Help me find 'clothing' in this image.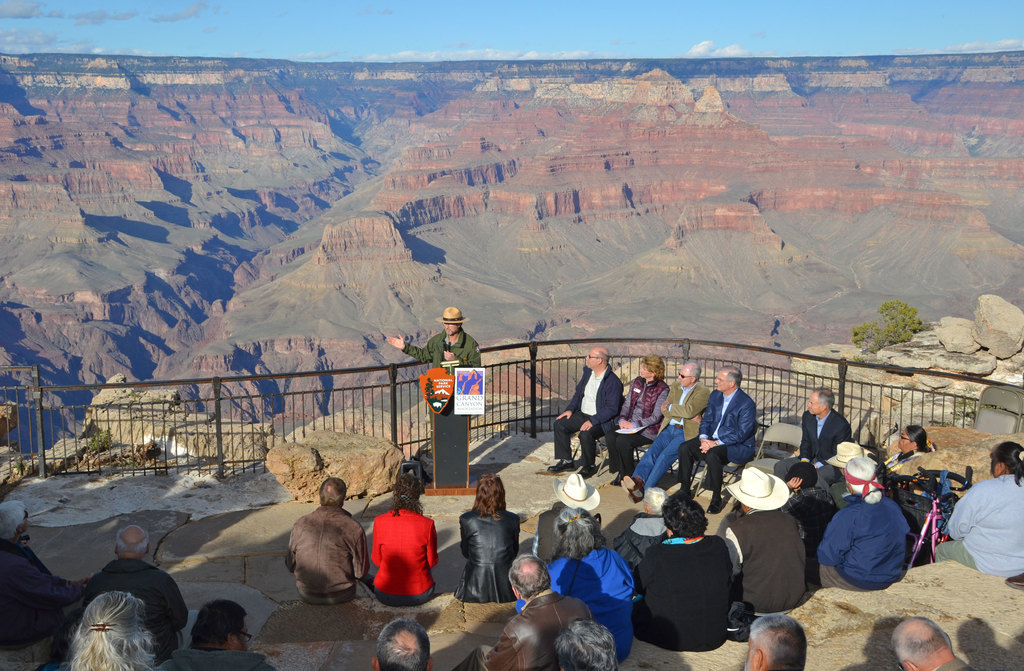
Found it: [934,476,1023,579].
